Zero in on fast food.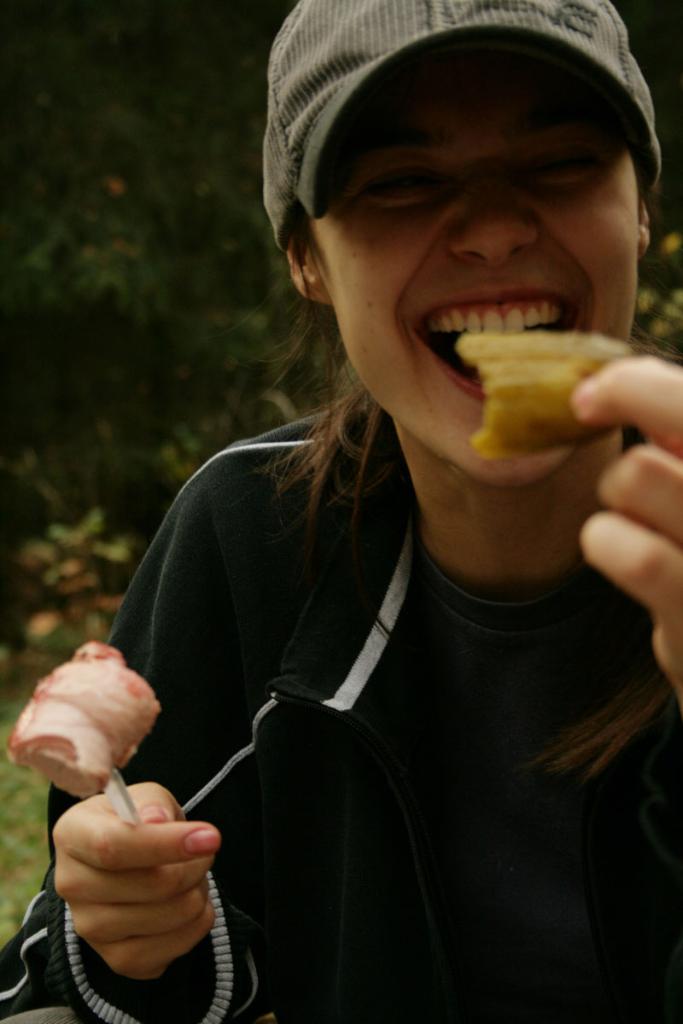
Zeroed in: x1=442, y1=281, x2=644, y2=445.
